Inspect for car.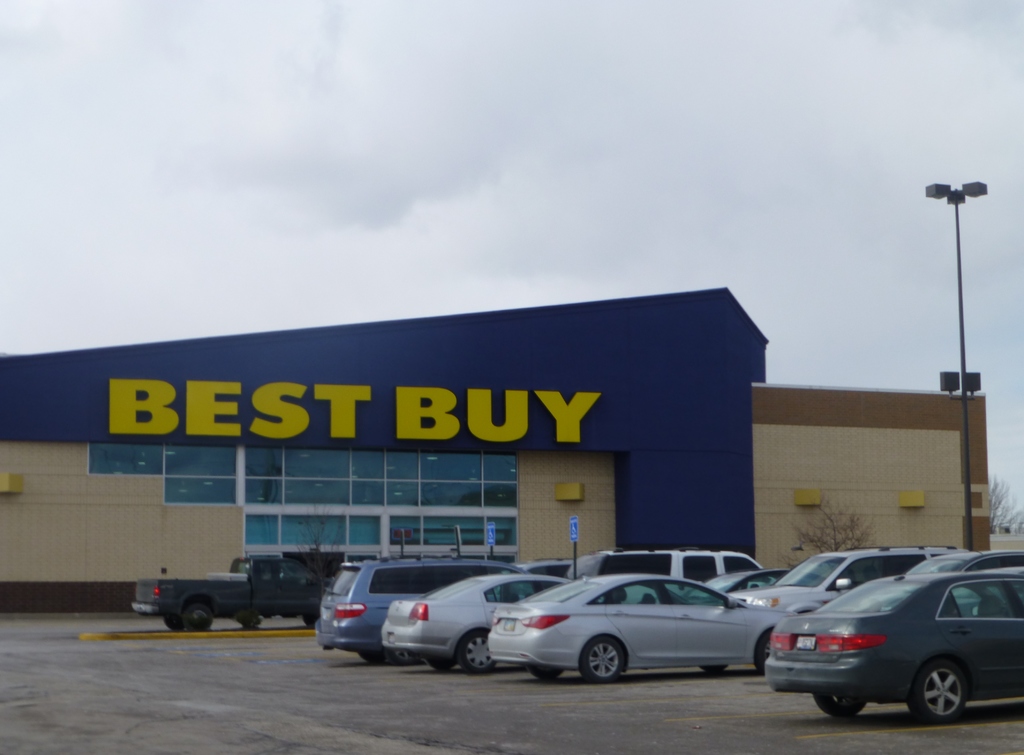
Inspection: Rect(580, 537, 756, 585).
